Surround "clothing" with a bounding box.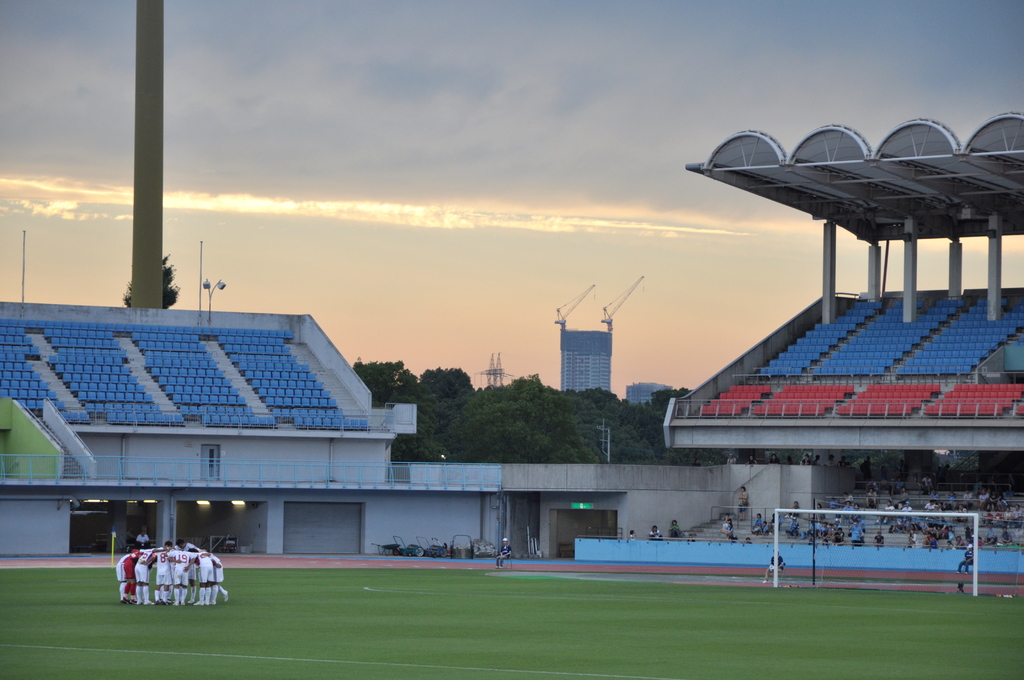
175/549/193/573.
